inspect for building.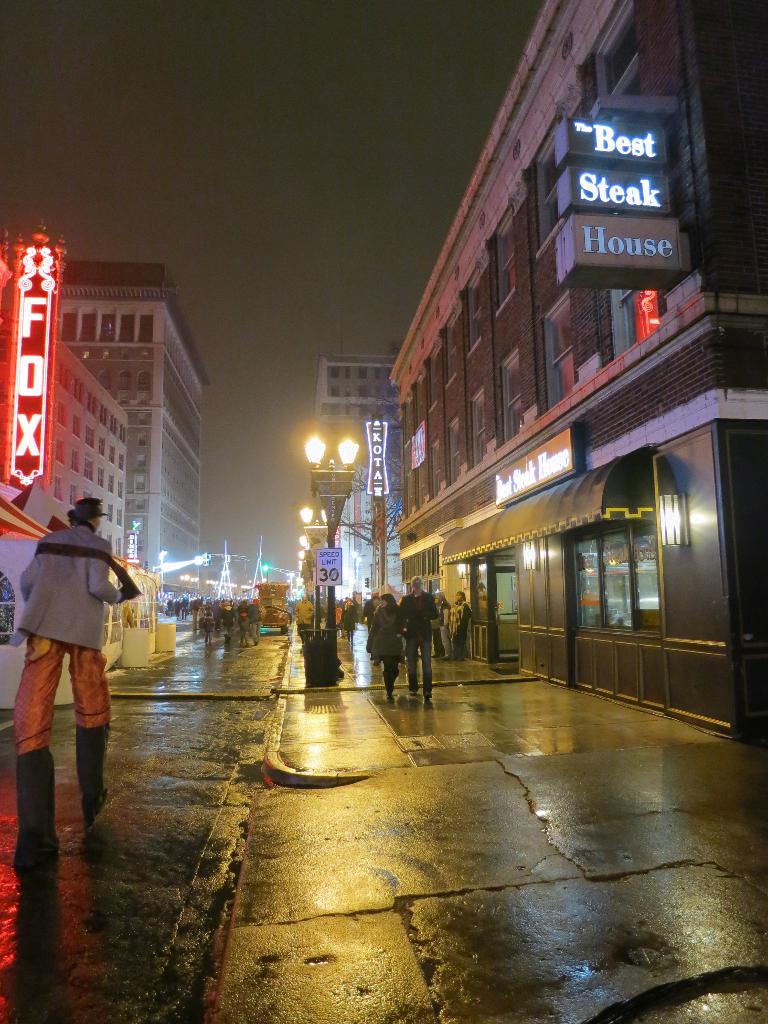
Inspection: box=[24, 342, 131, 570].
